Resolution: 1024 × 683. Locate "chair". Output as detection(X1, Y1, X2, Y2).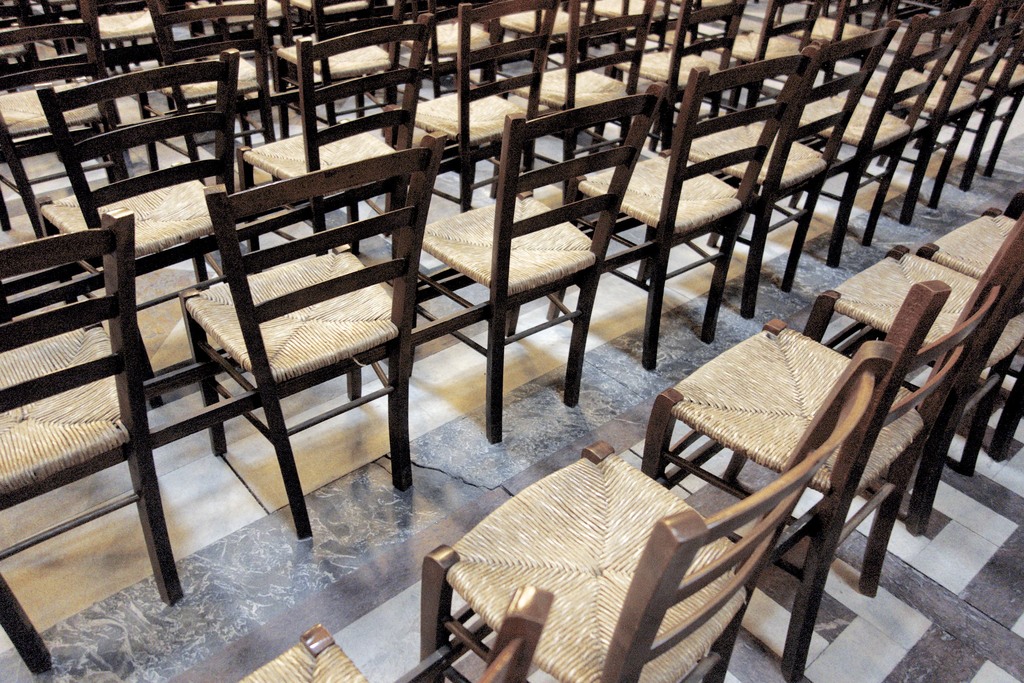
detection(397, 81, 668, 446).
